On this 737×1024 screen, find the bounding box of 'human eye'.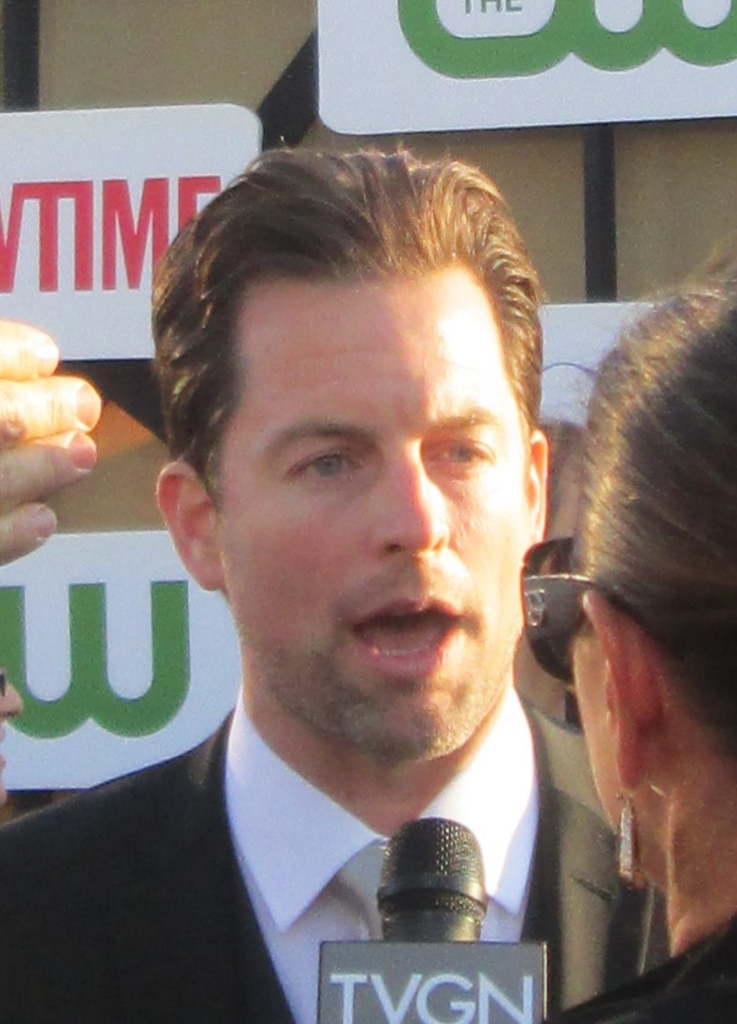
Bounding box: <box>280,440,374,494</box>.
